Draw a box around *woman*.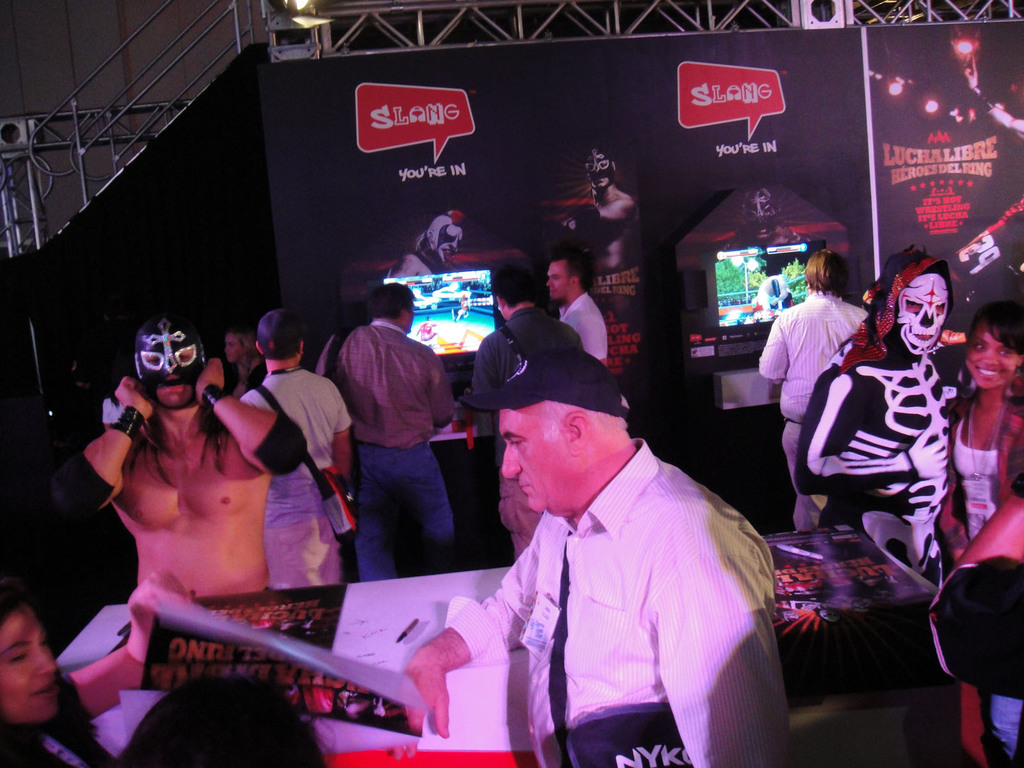
left=115, top=674, right=335, bottom=767.
